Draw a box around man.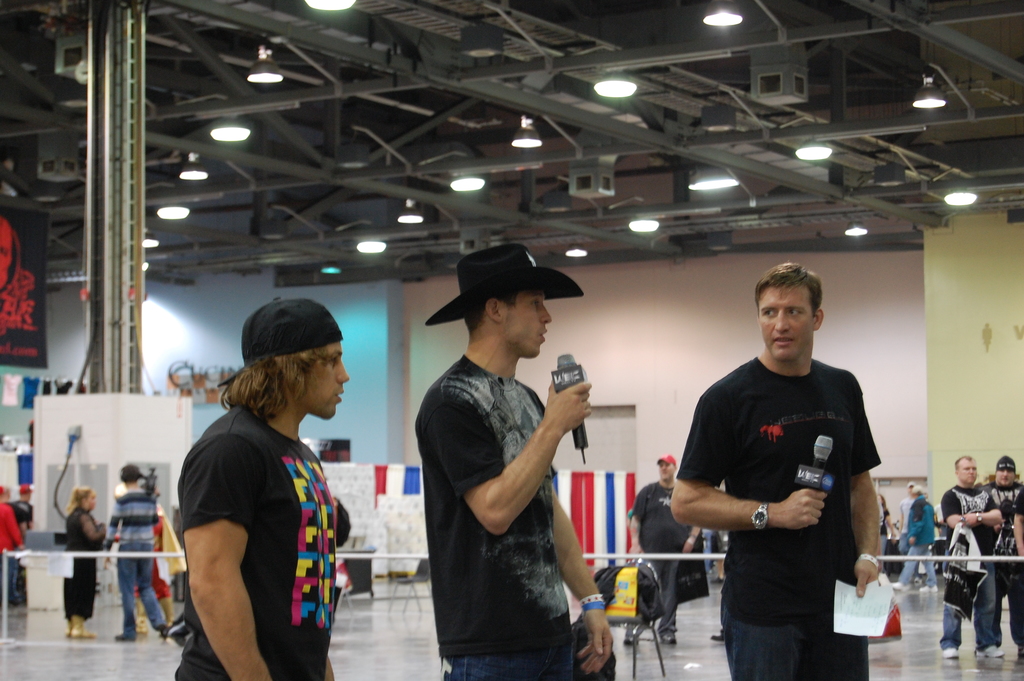
rect(678, 259, 896, 678).
